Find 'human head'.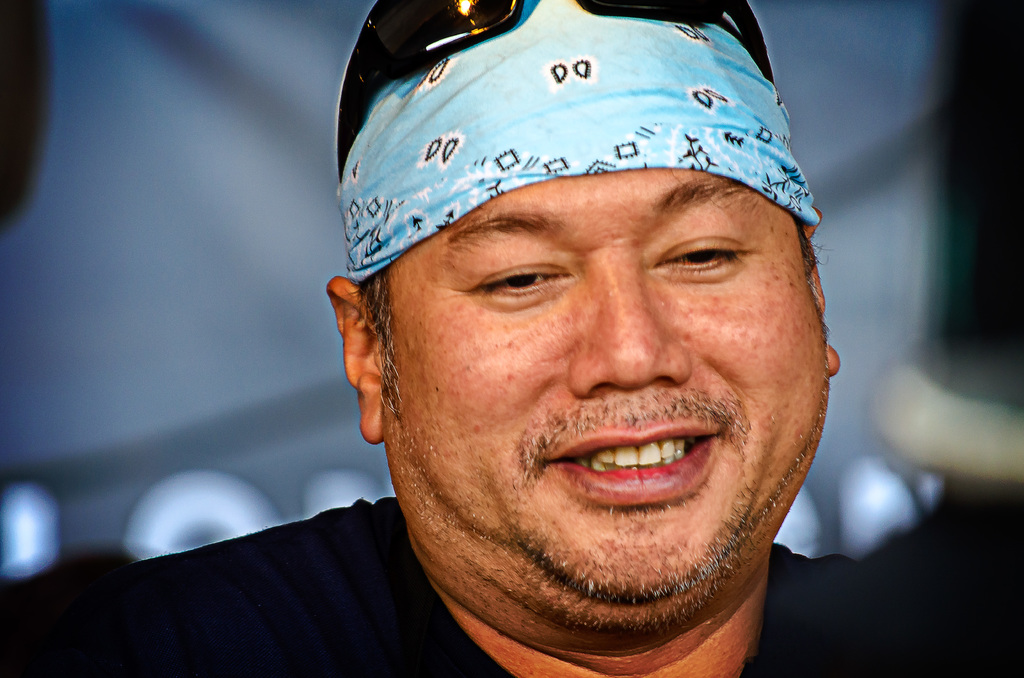
x1=332, y1=1, x2=862, y2=670.
